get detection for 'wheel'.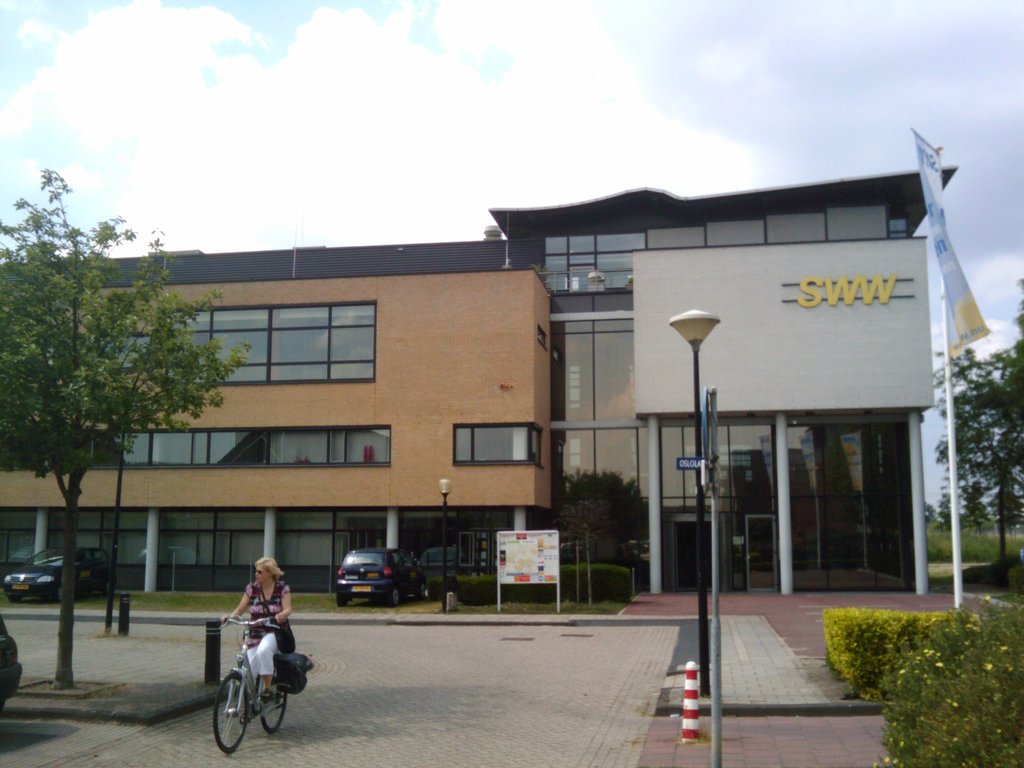
Detection: detection(334, 594, 346, 609).
